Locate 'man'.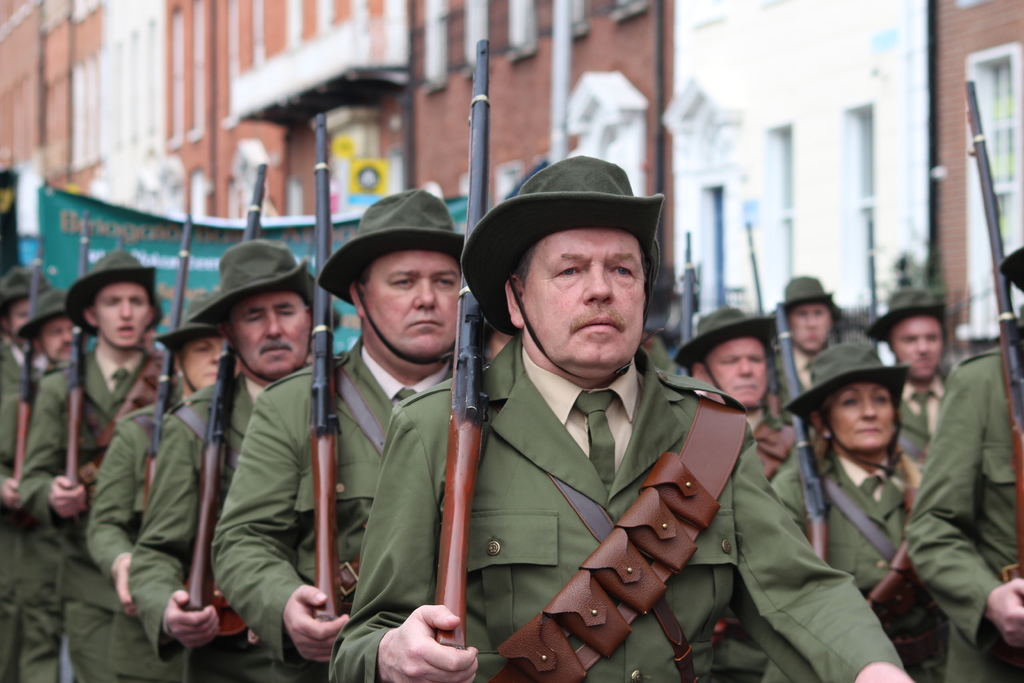
Bounding box: x1=169 y1=246 x2=342 y2=679.
